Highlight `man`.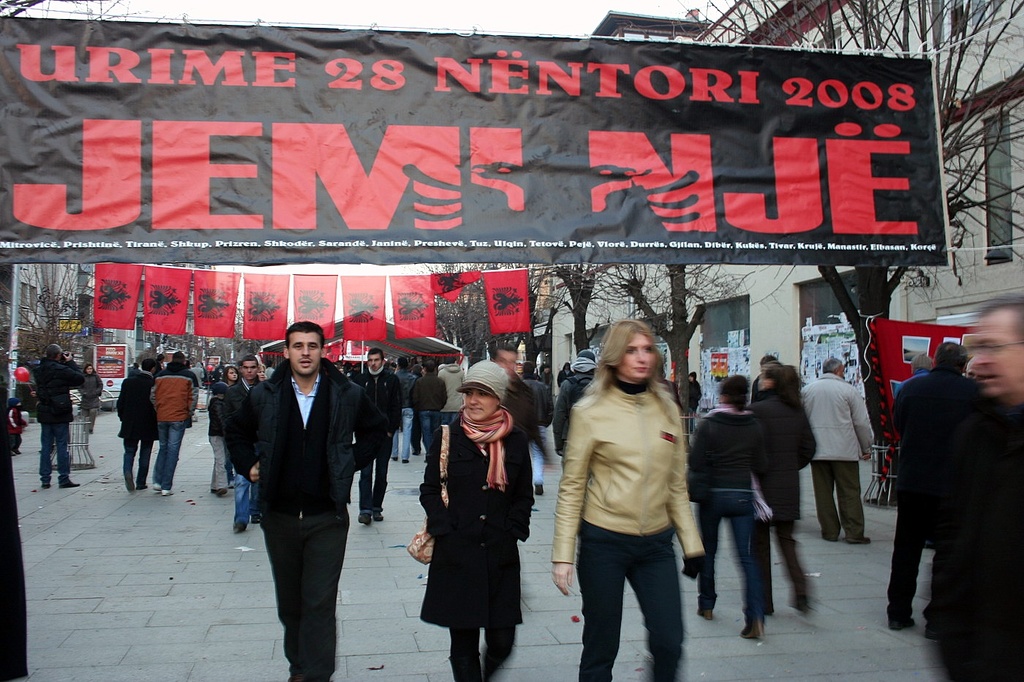
Highlighted region: left=219, top=355, right=263, bottom=534.
